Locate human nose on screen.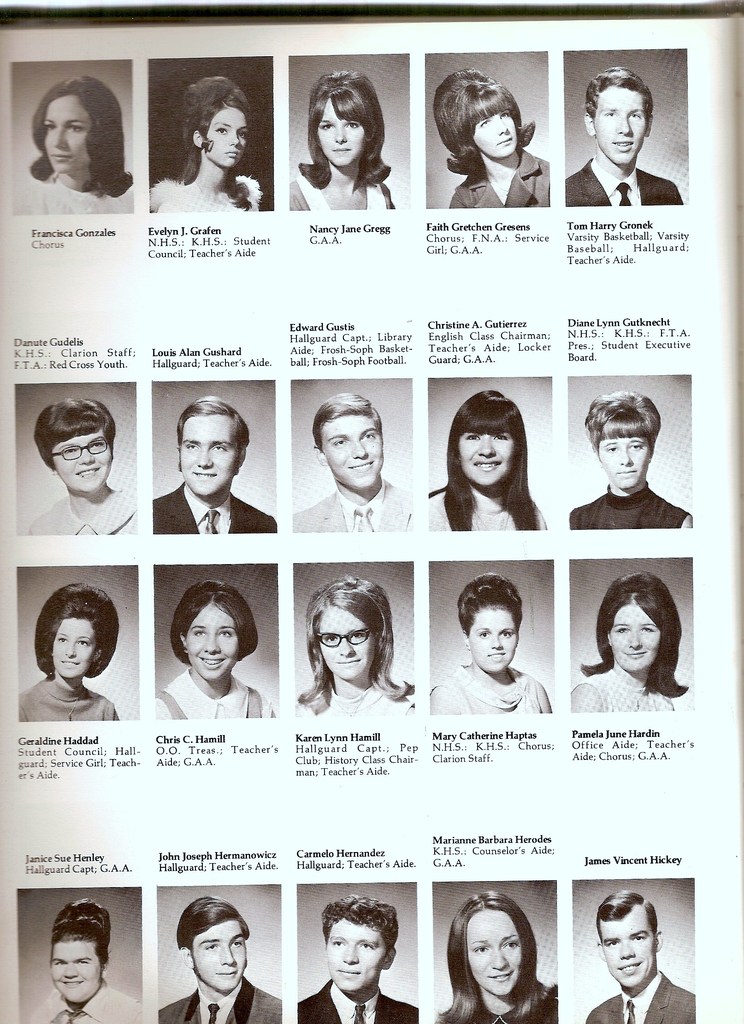
On screen at {"left": 619, "top": 445, "right": 633, "bottom": 466}.
